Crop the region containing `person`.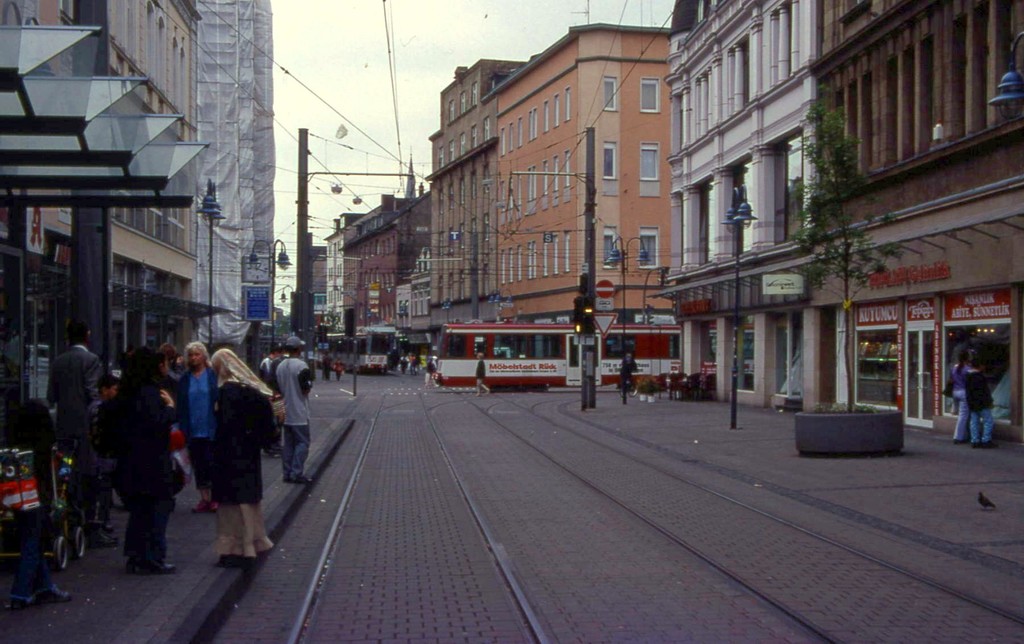
Crop region: 322 352 333 378.
